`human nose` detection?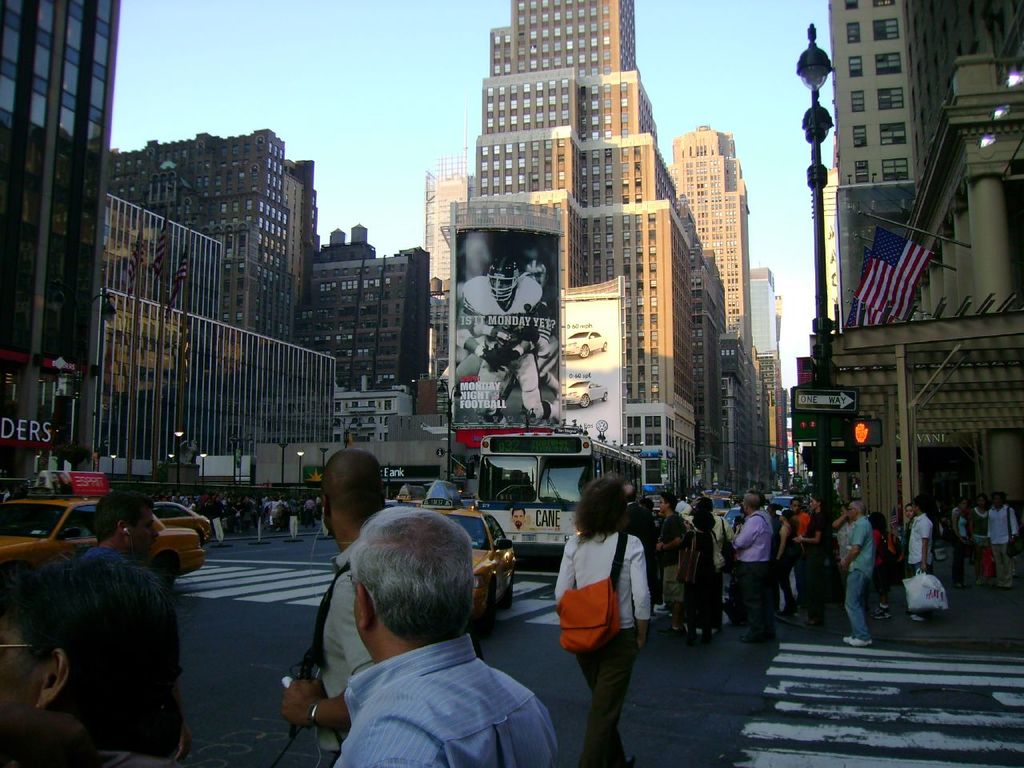
region(152, 528, 158, 542)
